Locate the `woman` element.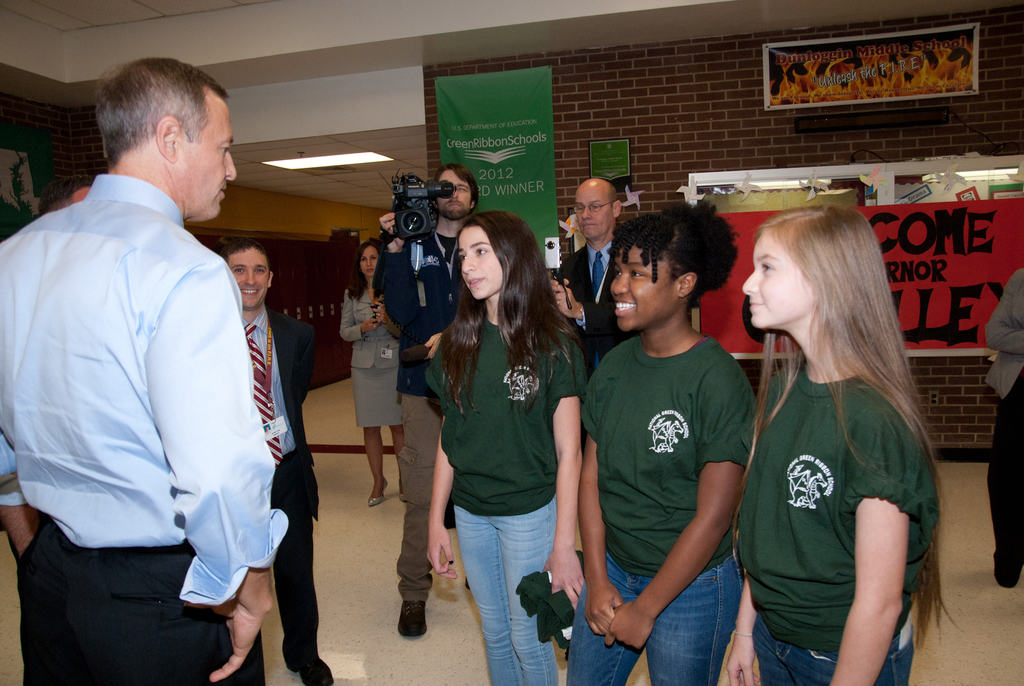
Element bbox: x1=427 y1=213 x2=586 y2=685.
